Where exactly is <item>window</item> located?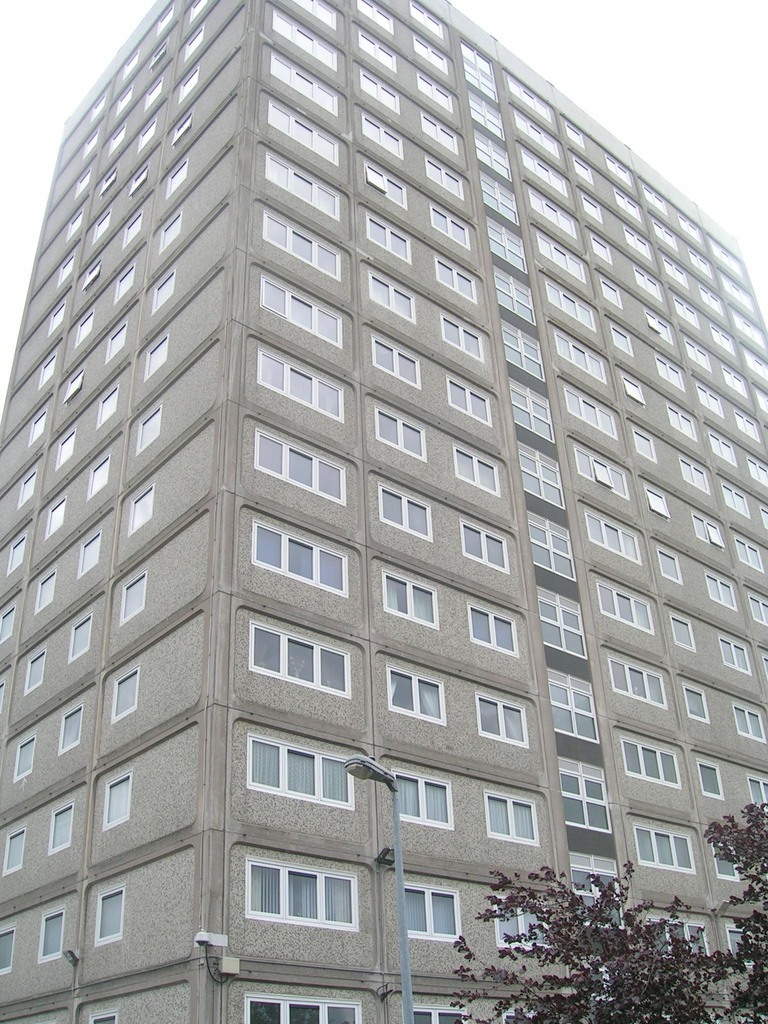
Its bounding box is <box>43,497,64,541</box>.
